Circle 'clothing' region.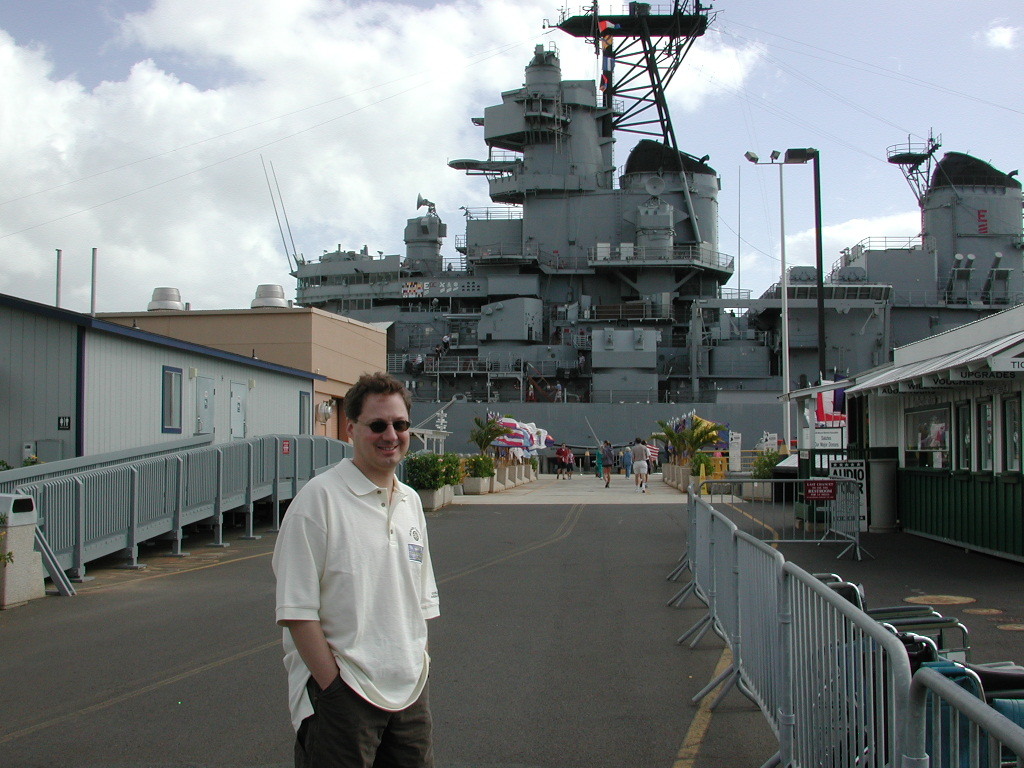
Region: <bbox>566, 453, 574, 471</bbox>.
